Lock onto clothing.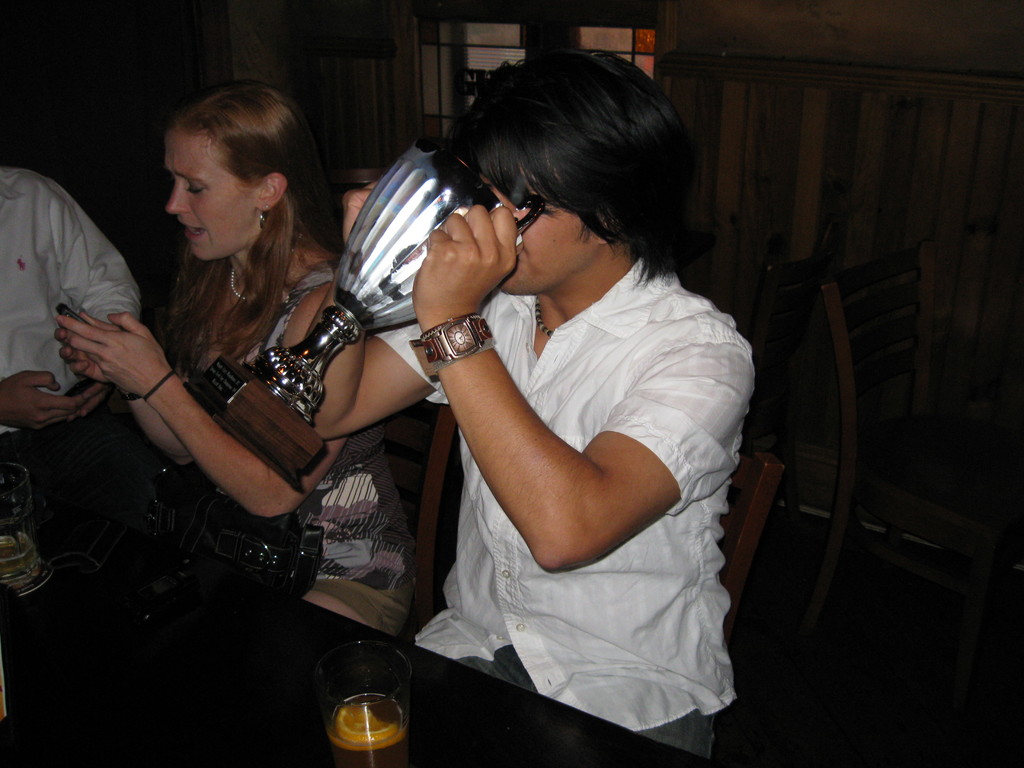
Locked: [176, 253, 422, 637].
